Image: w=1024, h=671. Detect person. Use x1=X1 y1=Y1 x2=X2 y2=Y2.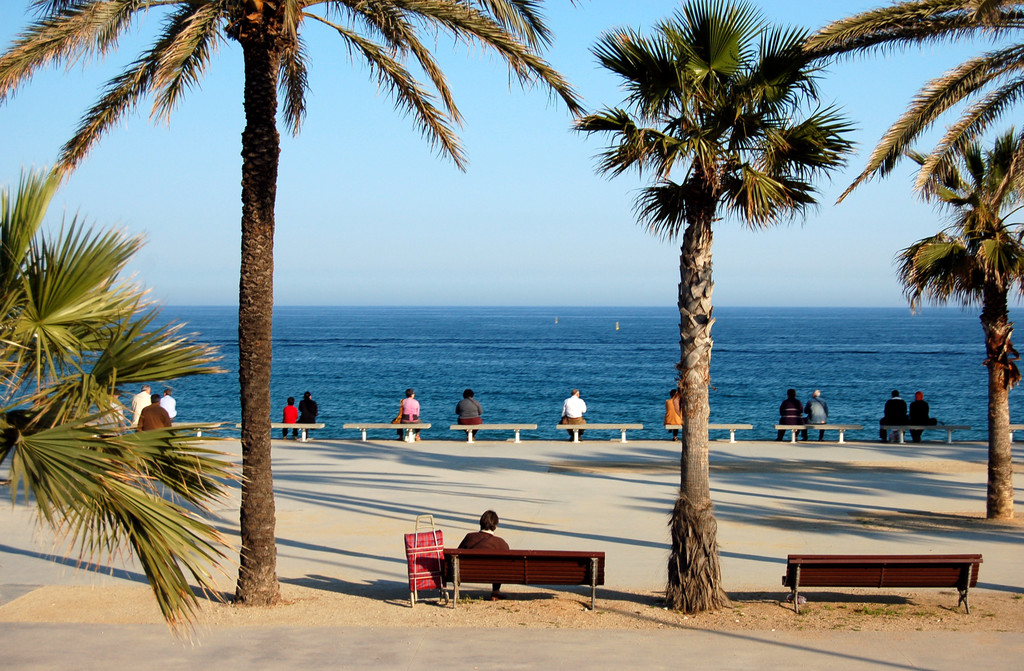
x1=873 y1=381 x2=909 y2=441.
